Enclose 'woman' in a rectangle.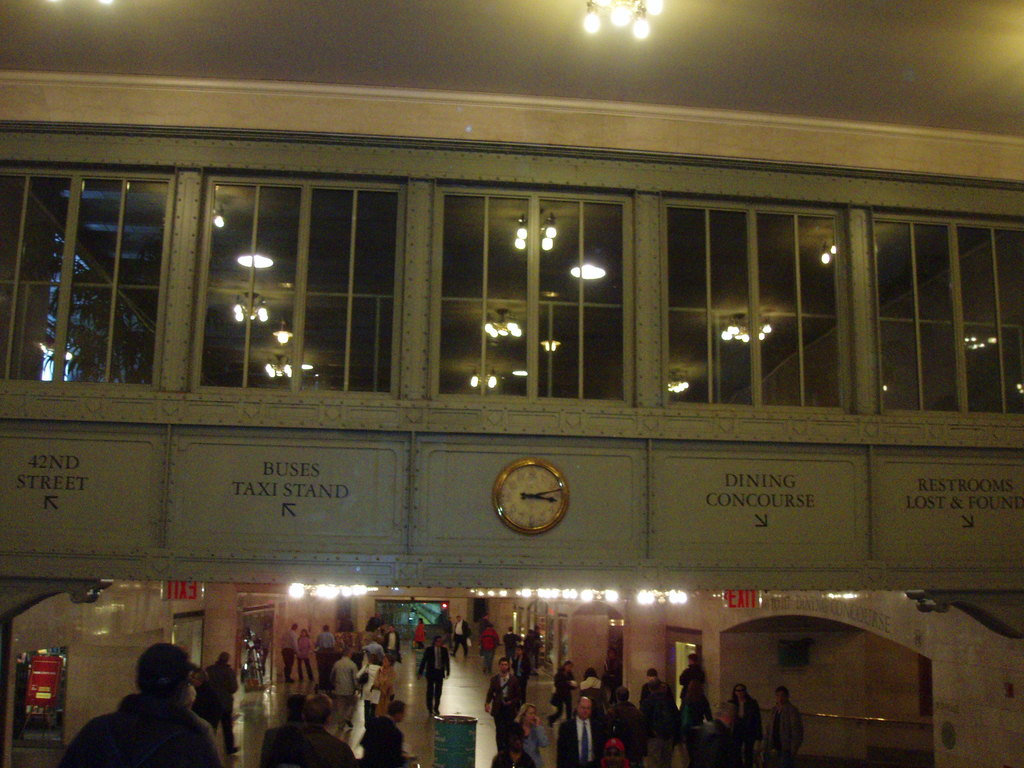
(604, 687, 646, 767).
